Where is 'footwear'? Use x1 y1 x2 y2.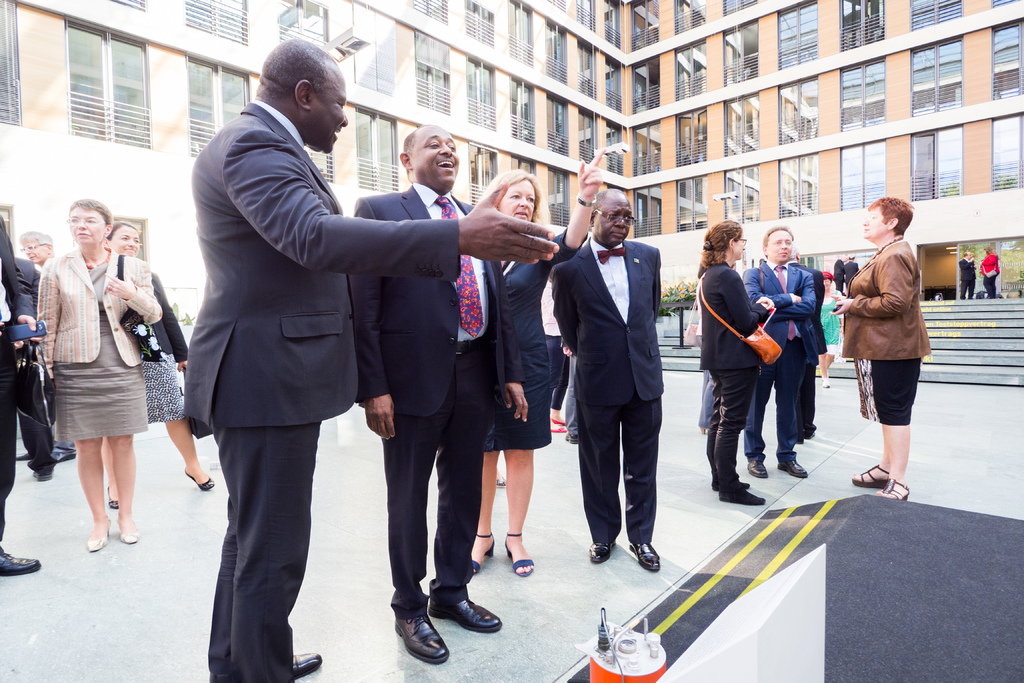
291 646 319 682.
